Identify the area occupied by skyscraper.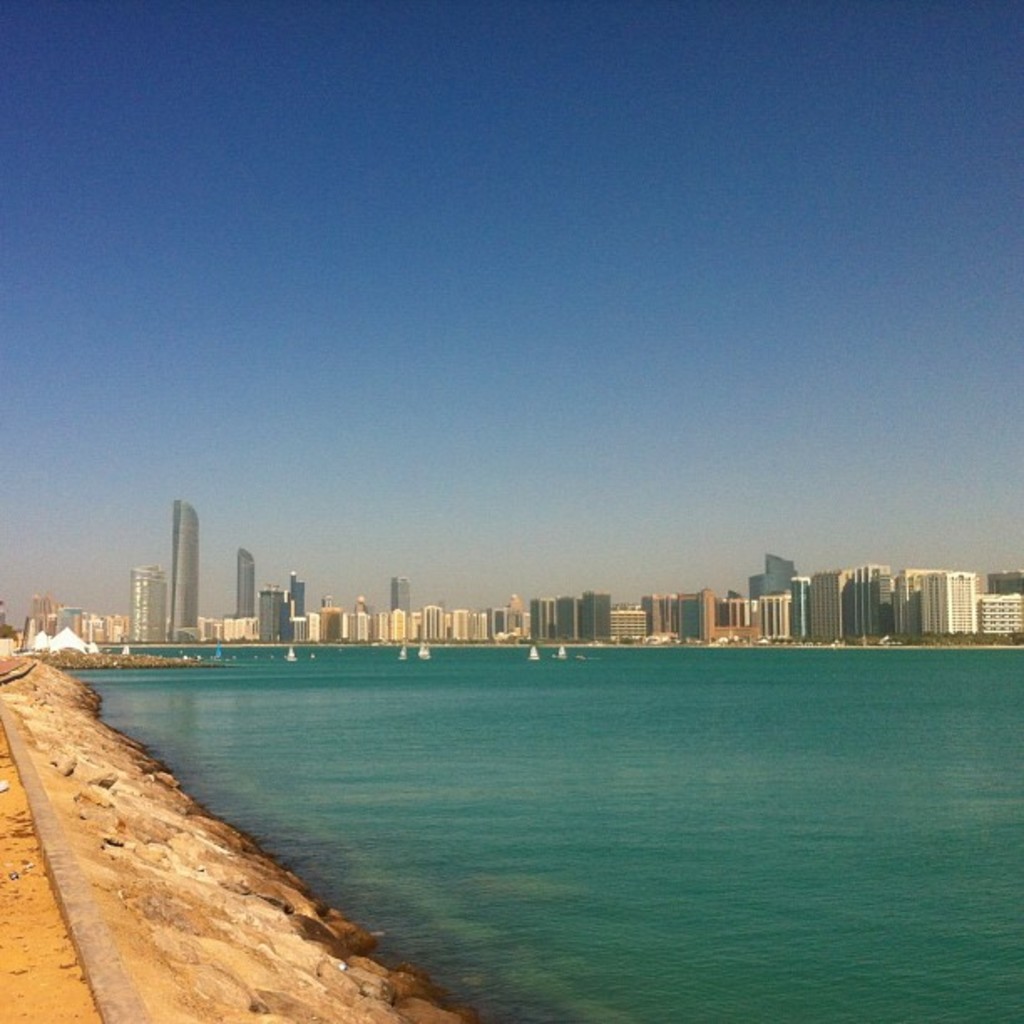
Area: x1=127 y1=569 x2=189 y2=646.
